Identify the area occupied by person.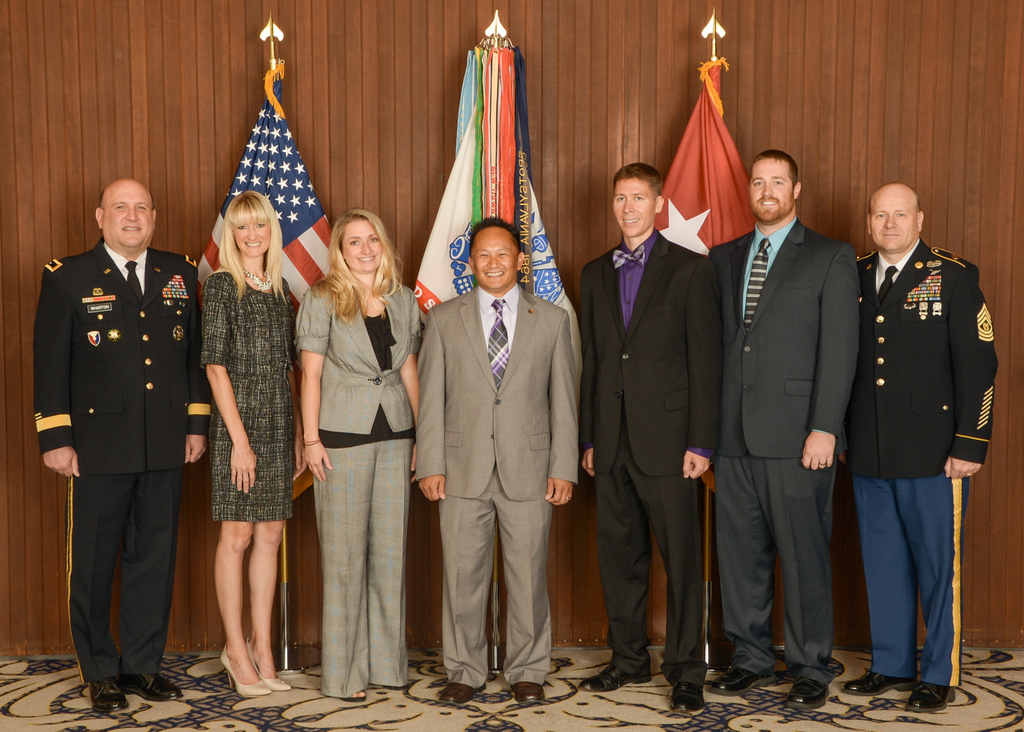
Area: 838:181:999:713.
